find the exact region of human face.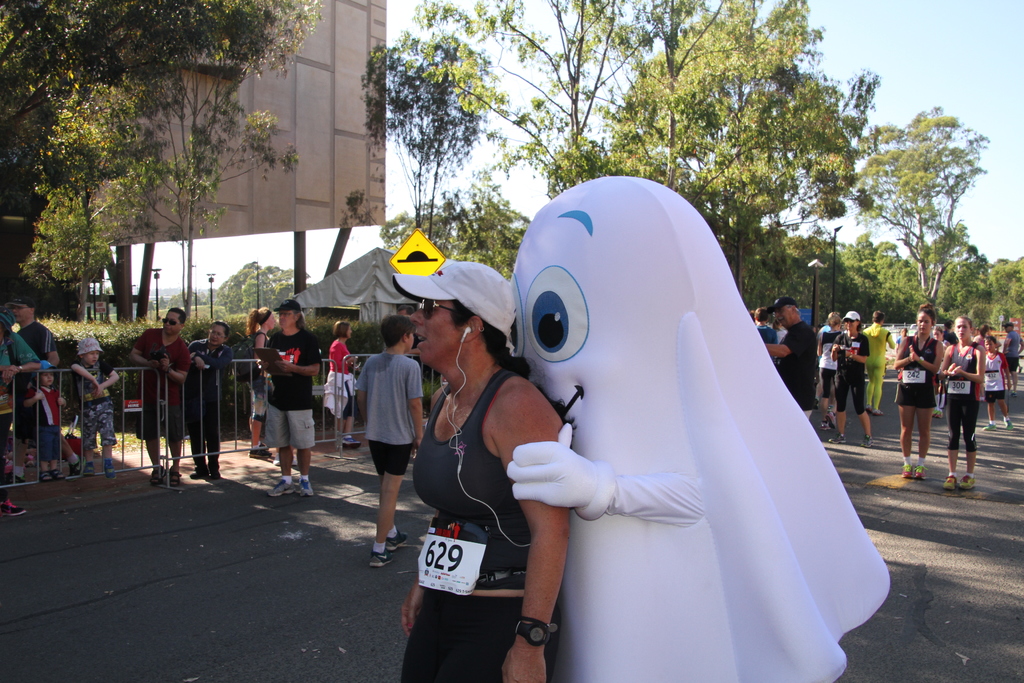
Exact region: (952, 315, 970, 339).
